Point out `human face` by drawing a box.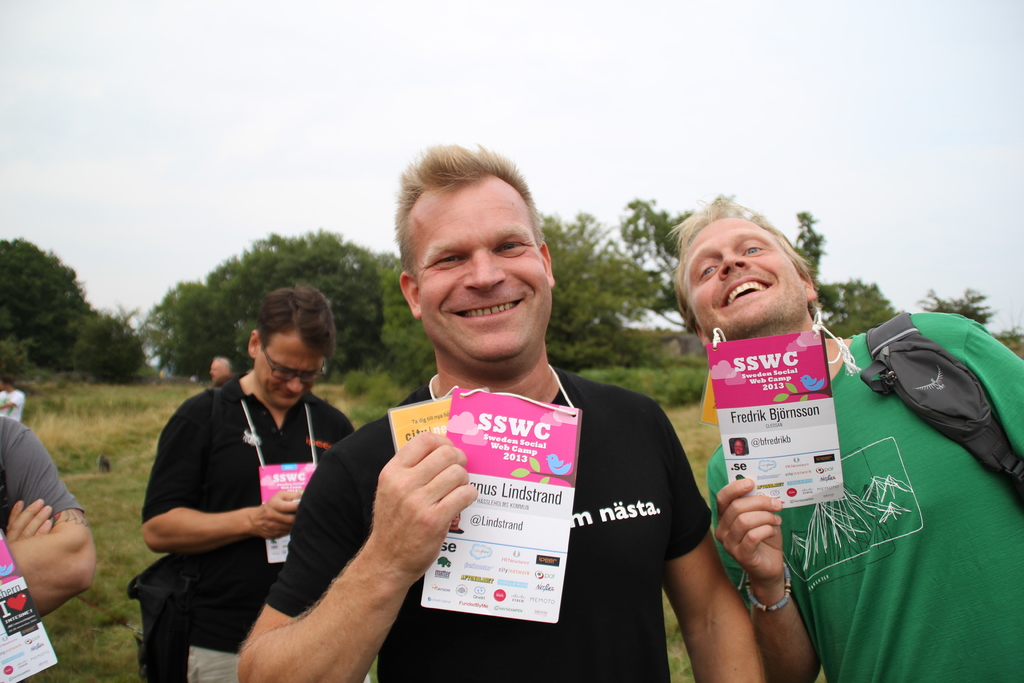
(451, 512, 461, 527).
